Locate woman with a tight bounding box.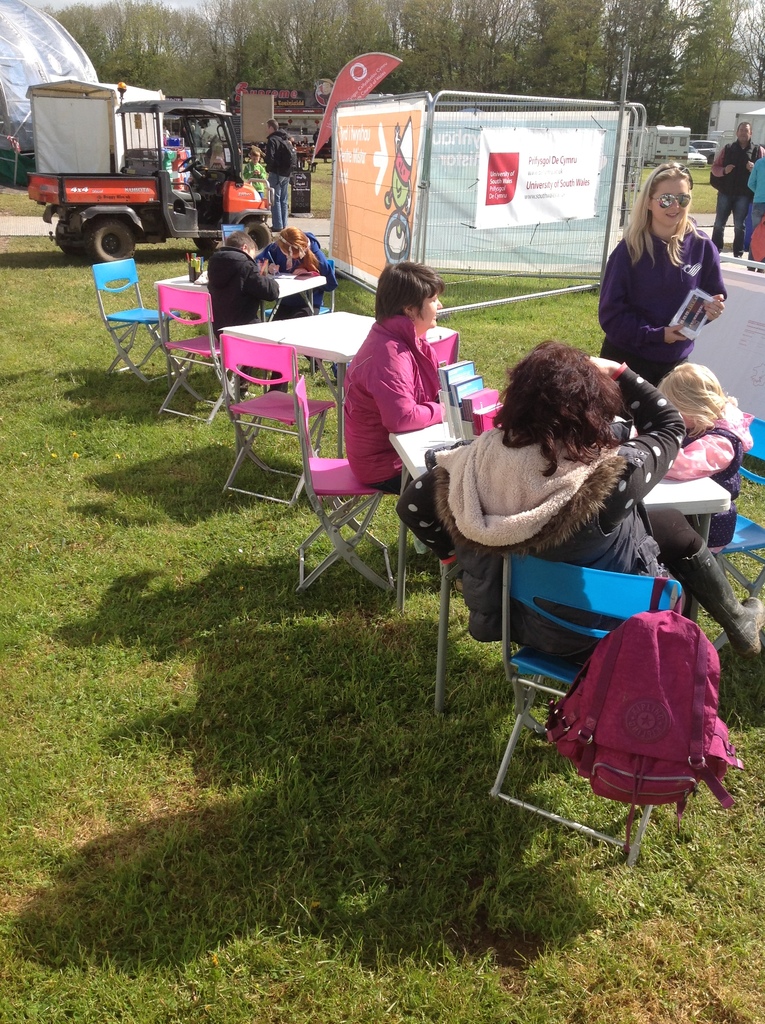
(256,228,338,390).
